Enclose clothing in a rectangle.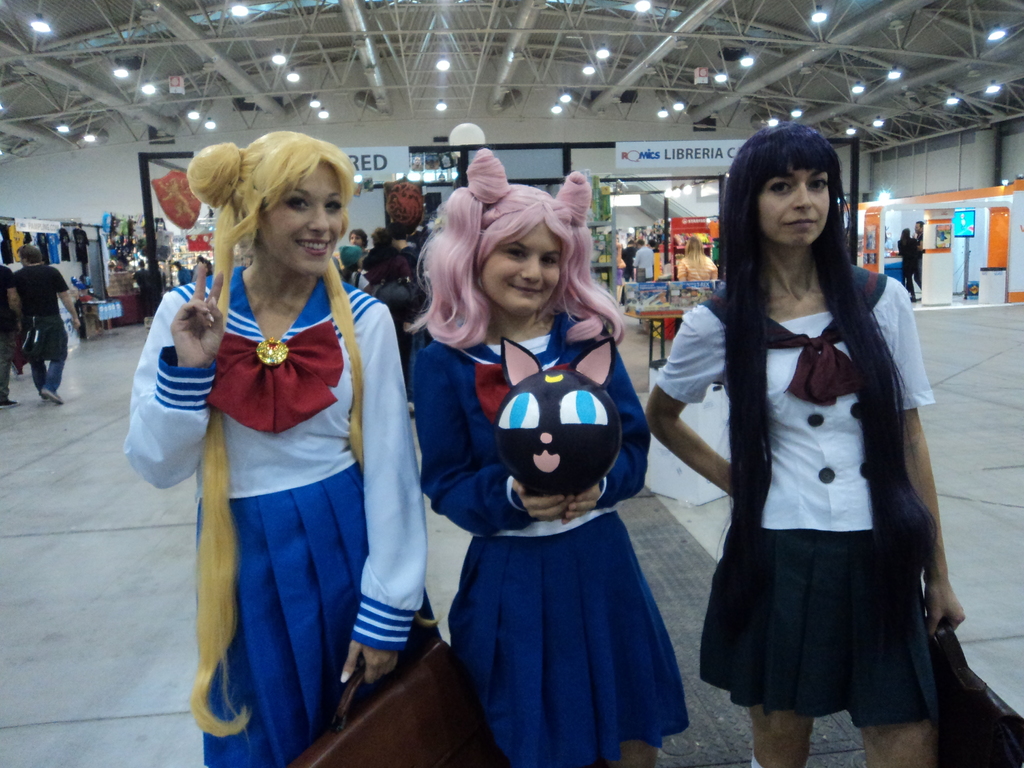
{"x1": 70, "y1": 230, "x2": 93, "y2": 264}.
